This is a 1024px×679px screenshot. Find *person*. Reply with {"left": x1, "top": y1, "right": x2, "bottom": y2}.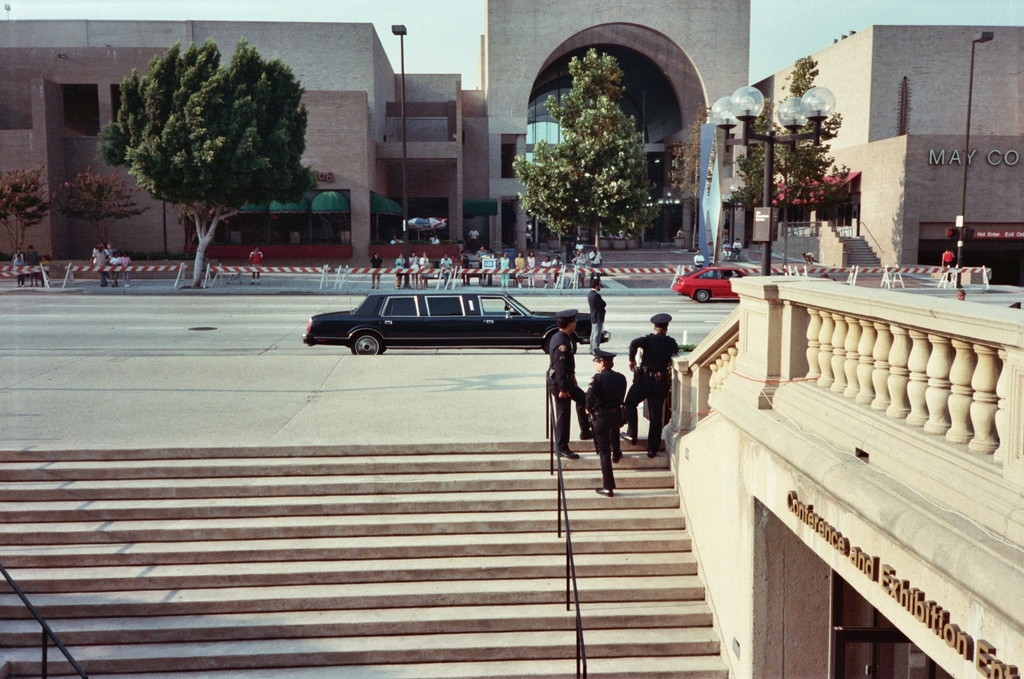
{"left": 624, "top": 314, "right": 676, "bottom": 468}.
